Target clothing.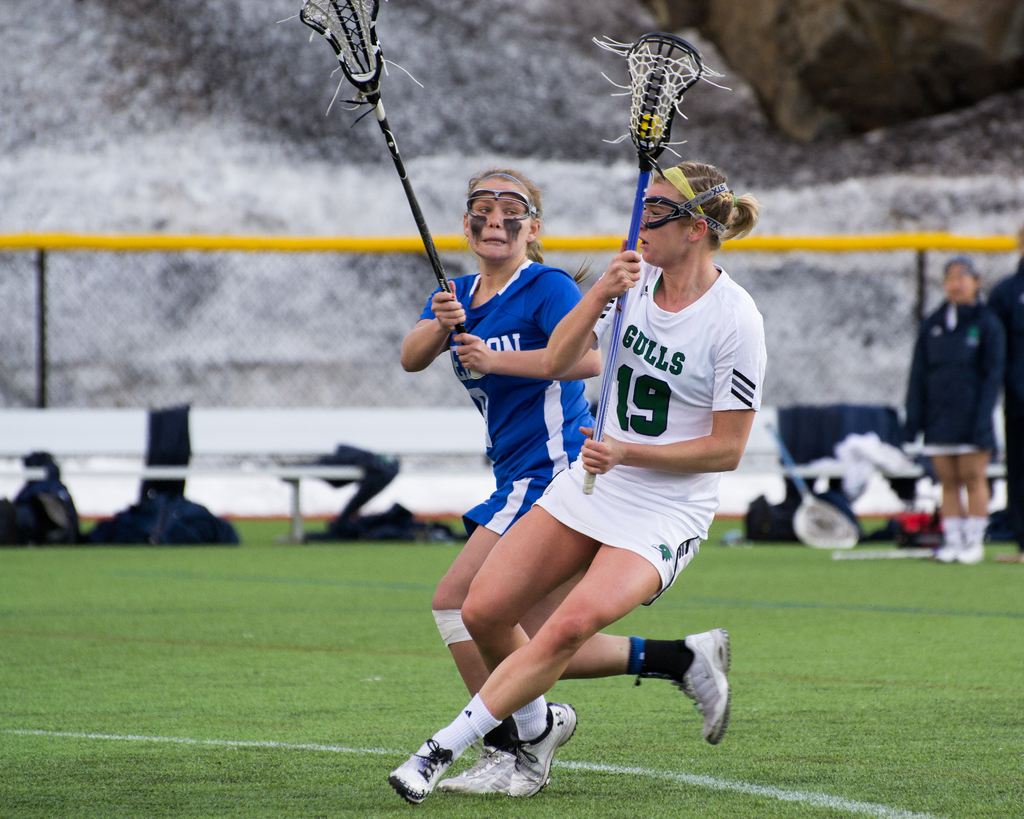
Target region: pyautogui.locateOnScreen(420, 260, 598, 537).
